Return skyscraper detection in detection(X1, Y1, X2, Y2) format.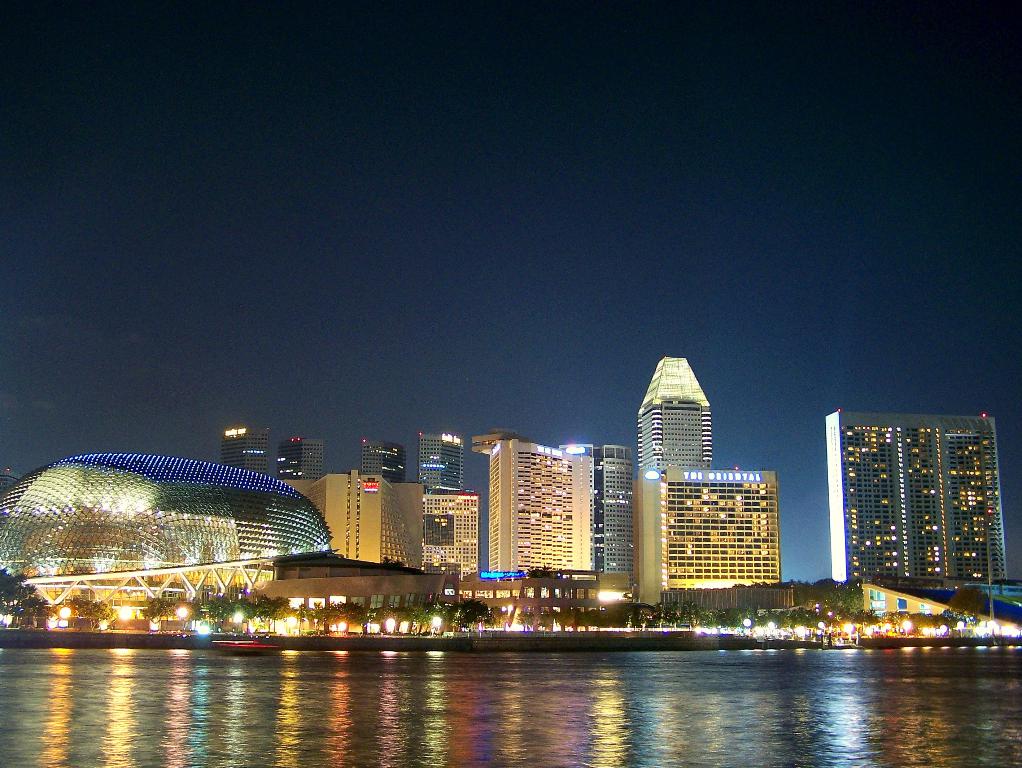
detection(599, 438, 636, 584).
